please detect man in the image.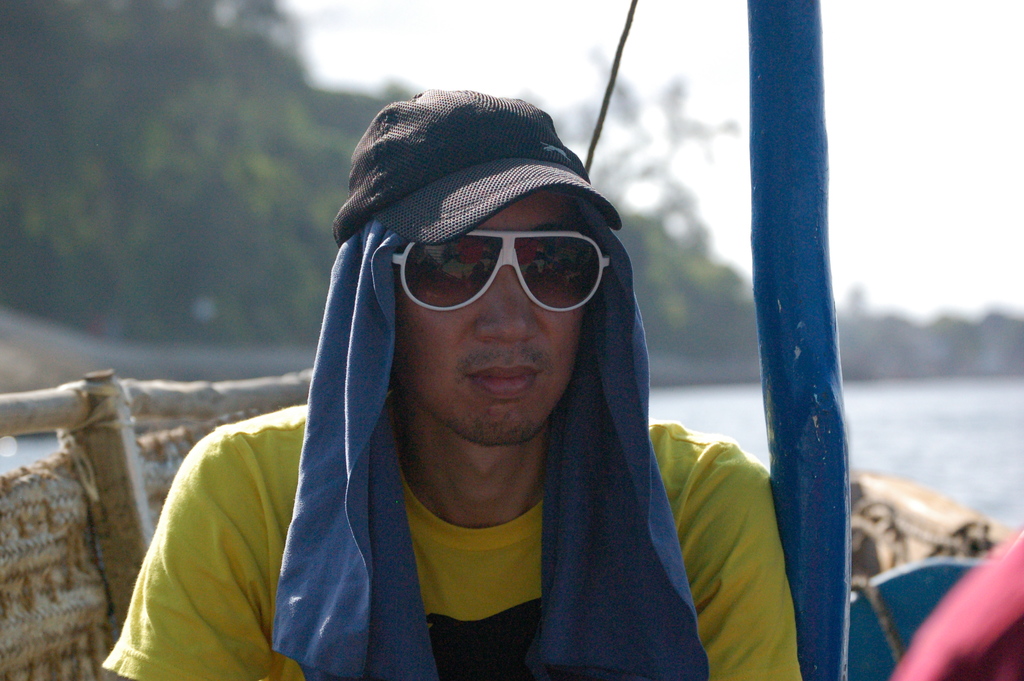
Rect(264, 89, 793, 678).
